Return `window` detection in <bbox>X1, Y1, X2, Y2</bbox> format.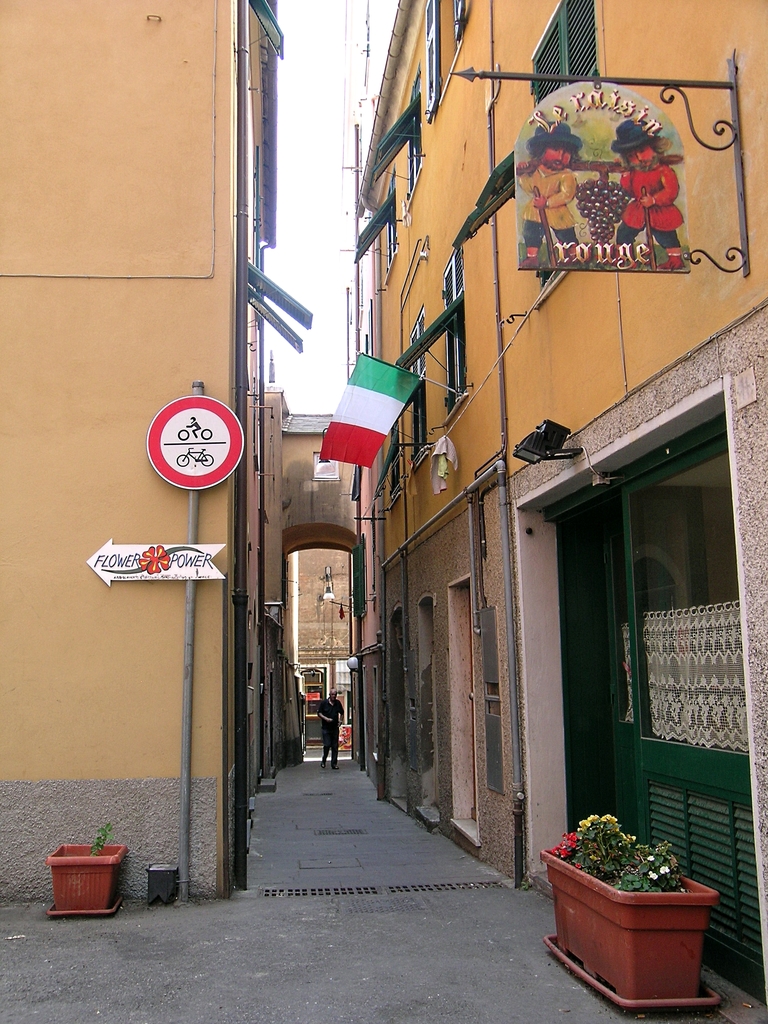
<bbox>433, 0, 461, 109</bbox>.
